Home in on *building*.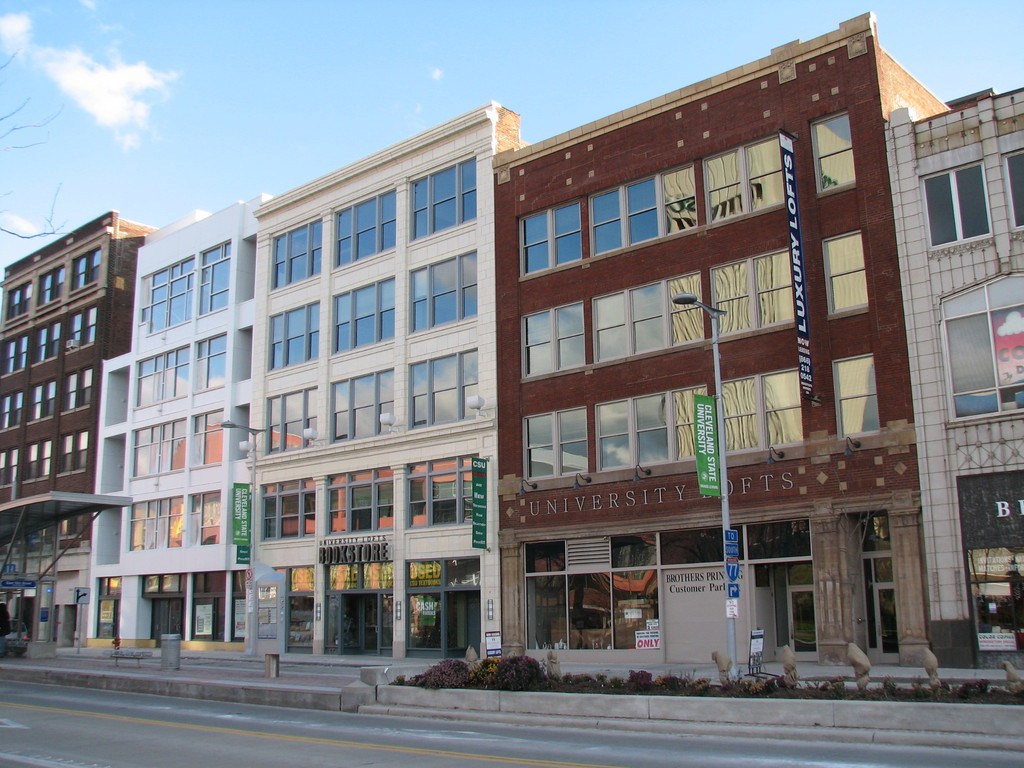
Homed in at [left=0, top=212, right=161, bottom=651].
